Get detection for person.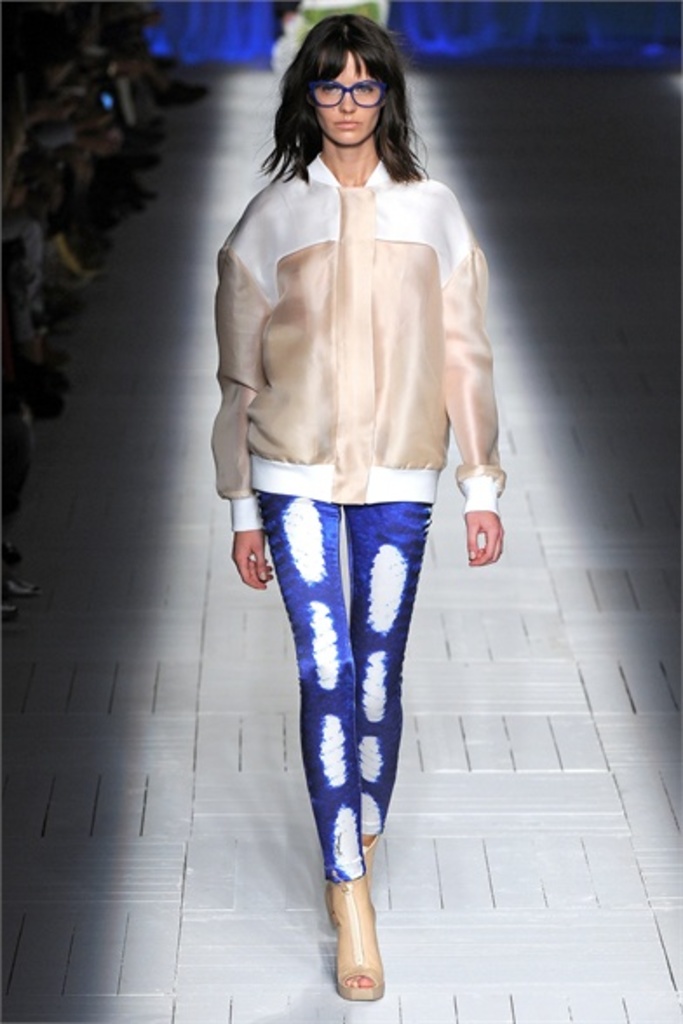
Detection: {"left": 190, "top": 0, "right": 517, "bottom": 989}.
